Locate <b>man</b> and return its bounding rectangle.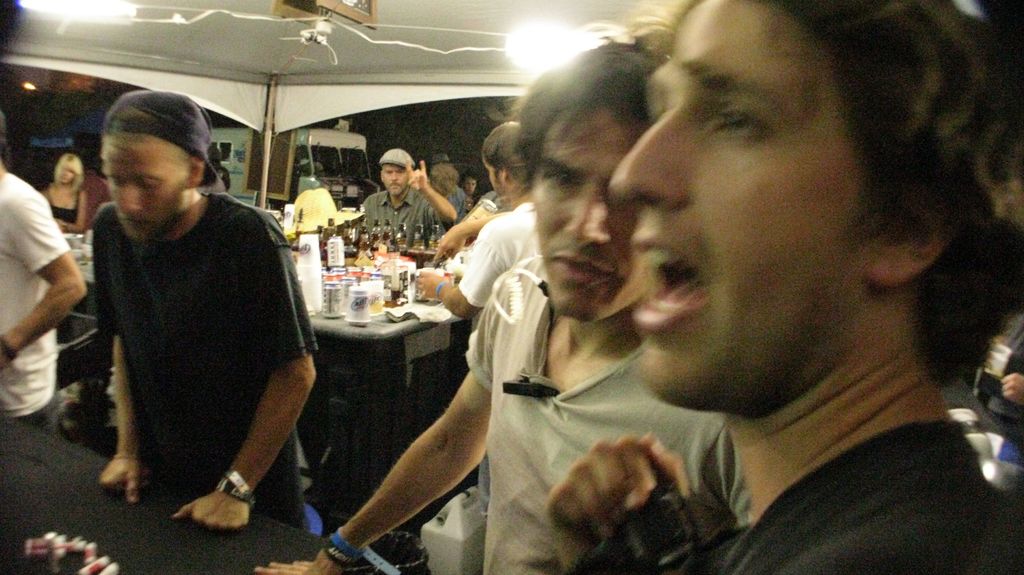
0, 162, 81, 432.
